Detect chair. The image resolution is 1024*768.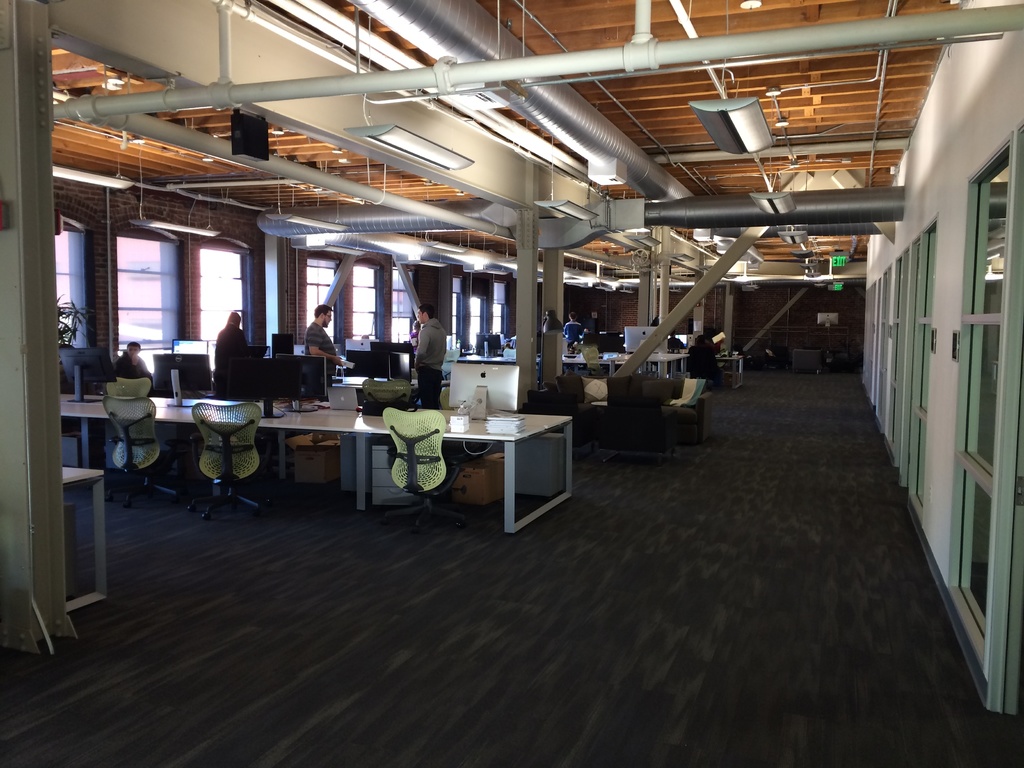
bbox(358, 378, 414, 410).
